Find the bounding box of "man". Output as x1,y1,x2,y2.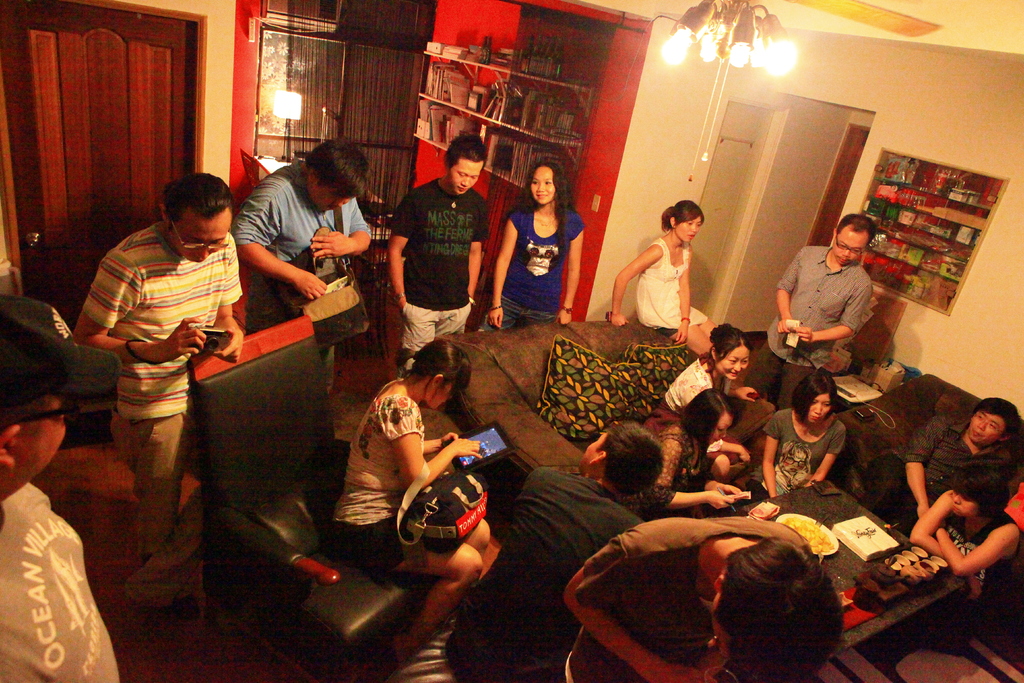
228,129,372,359.
